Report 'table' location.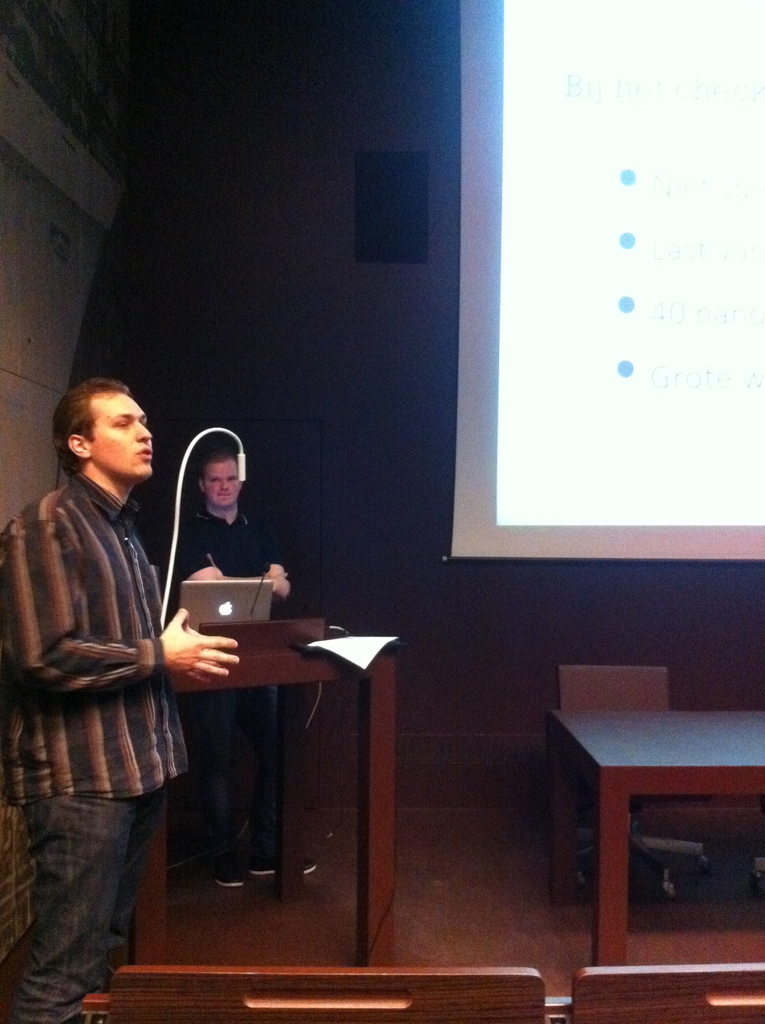
Report: x1=547 y1=705 x2=764 y2=965.
